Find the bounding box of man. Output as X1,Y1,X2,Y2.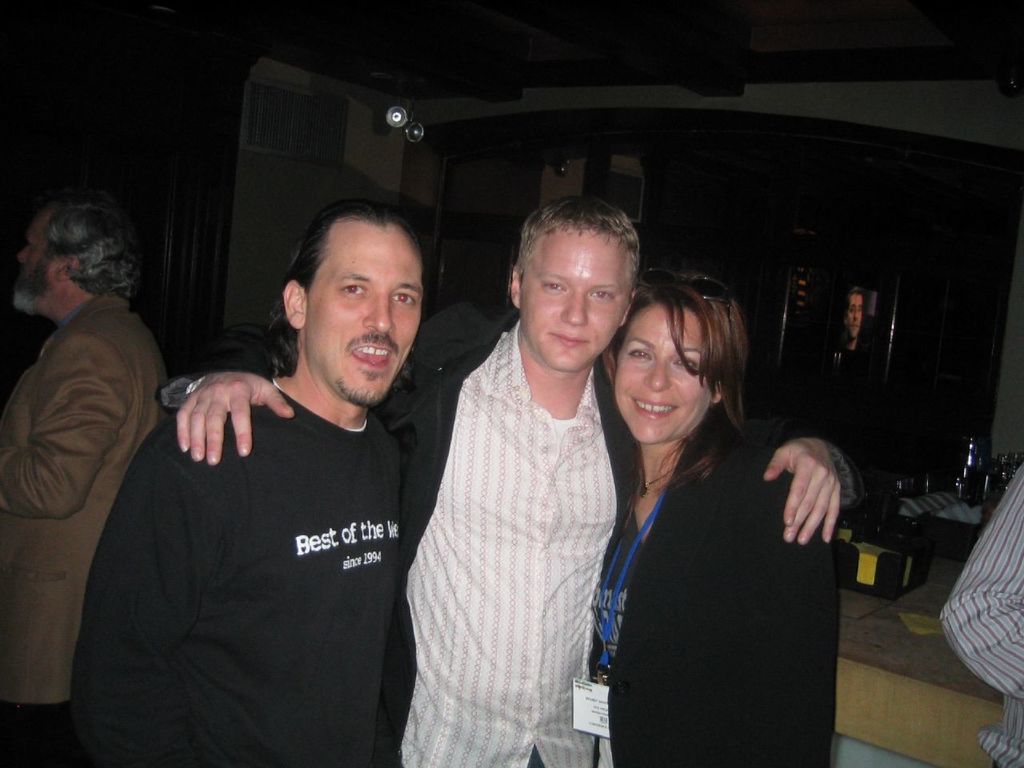
157,190,865,767.
